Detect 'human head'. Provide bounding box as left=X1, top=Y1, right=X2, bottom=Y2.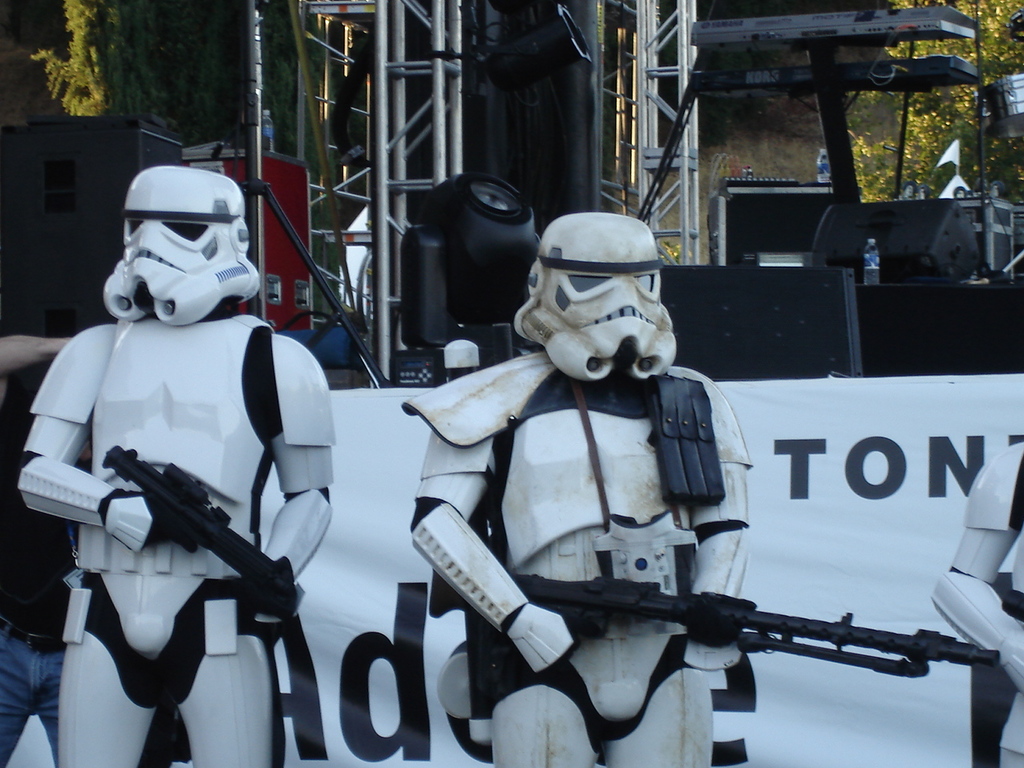
left=511, top=209, right=677, bottom=378.
